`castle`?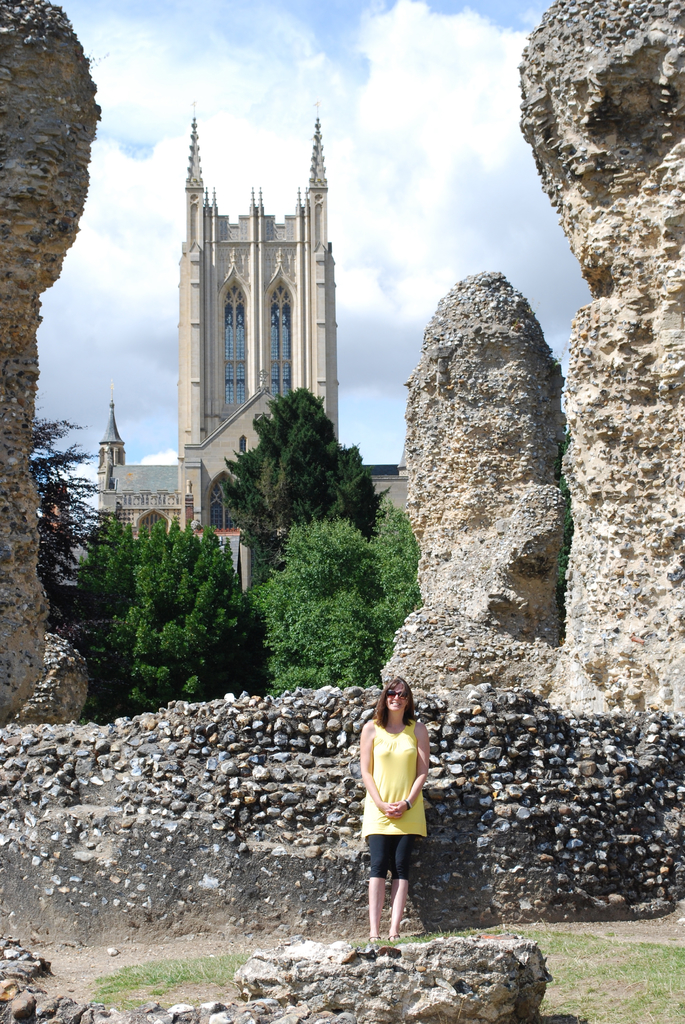
Rect(104, 59, 619, 735)
